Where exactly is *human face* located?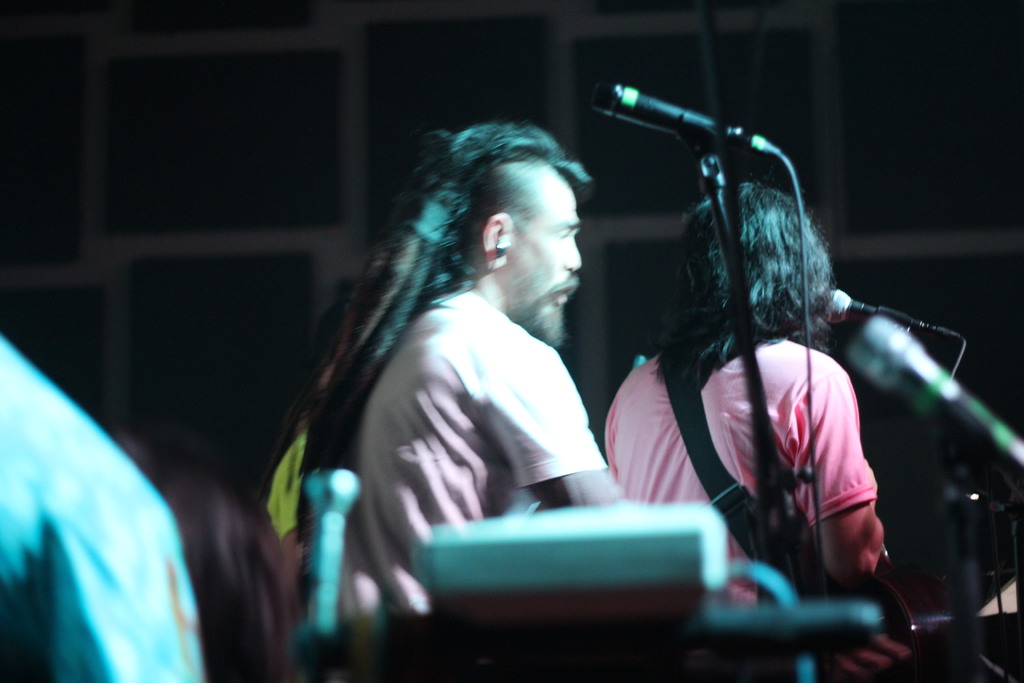
Its bounding box is box=[506, 182, 585, 348].
